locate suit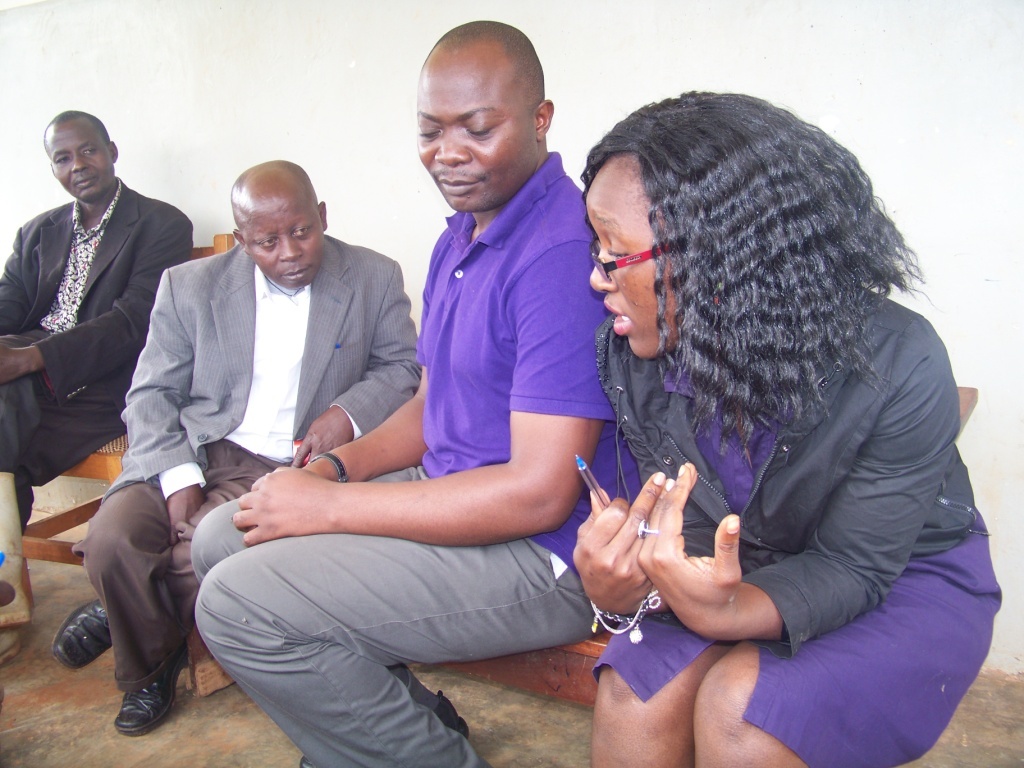
l=0, t=178, r=197, b=555
